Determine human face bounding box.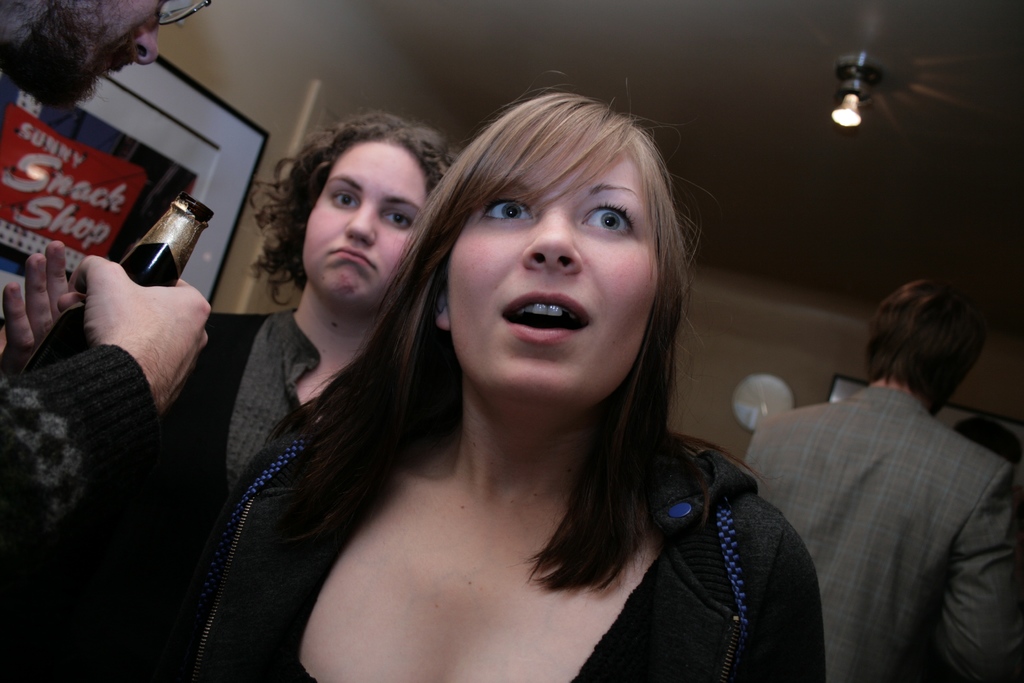
Determined: region(448, 134, 659, 393).
